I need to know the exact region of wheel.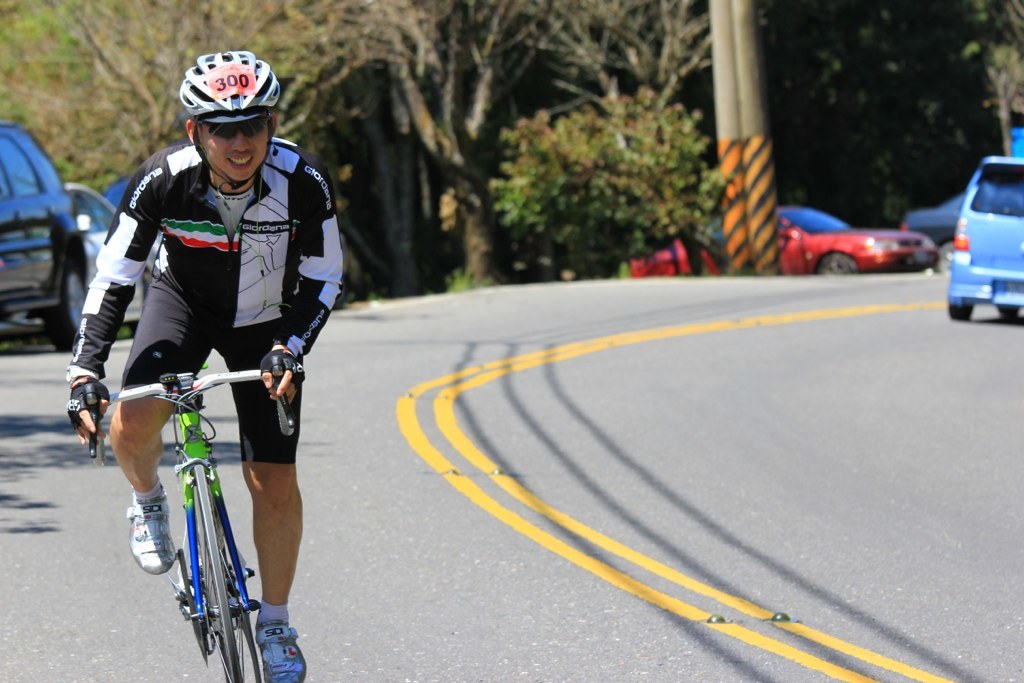
Region: [x1=129, y1=447, x2=273, y2=670].
